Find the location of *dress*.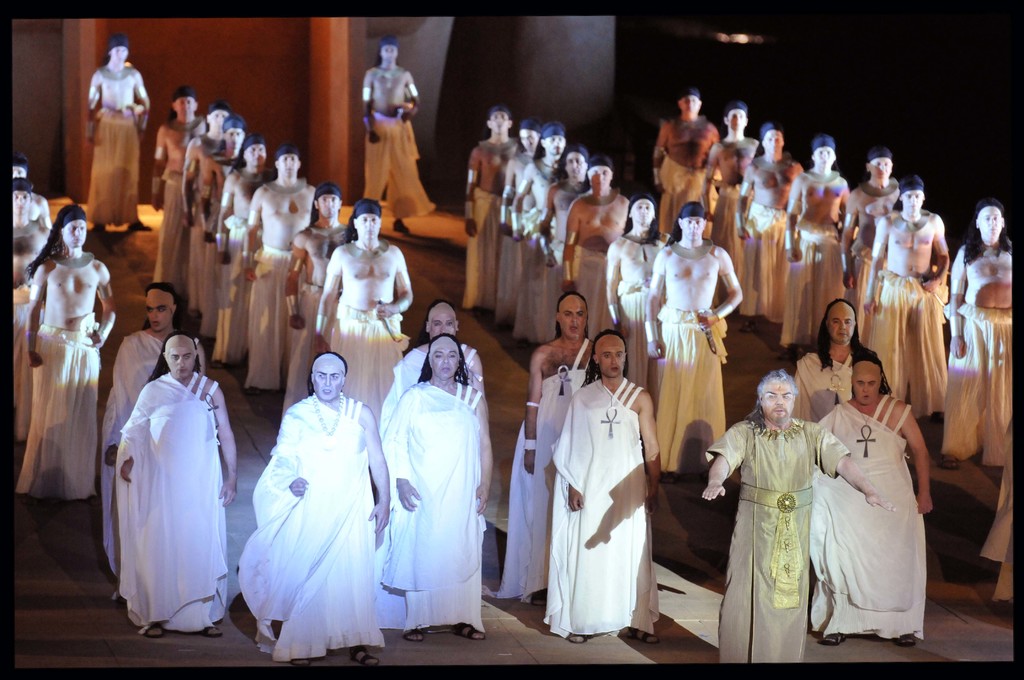
Location: locate(705, 414, 852, 661).
